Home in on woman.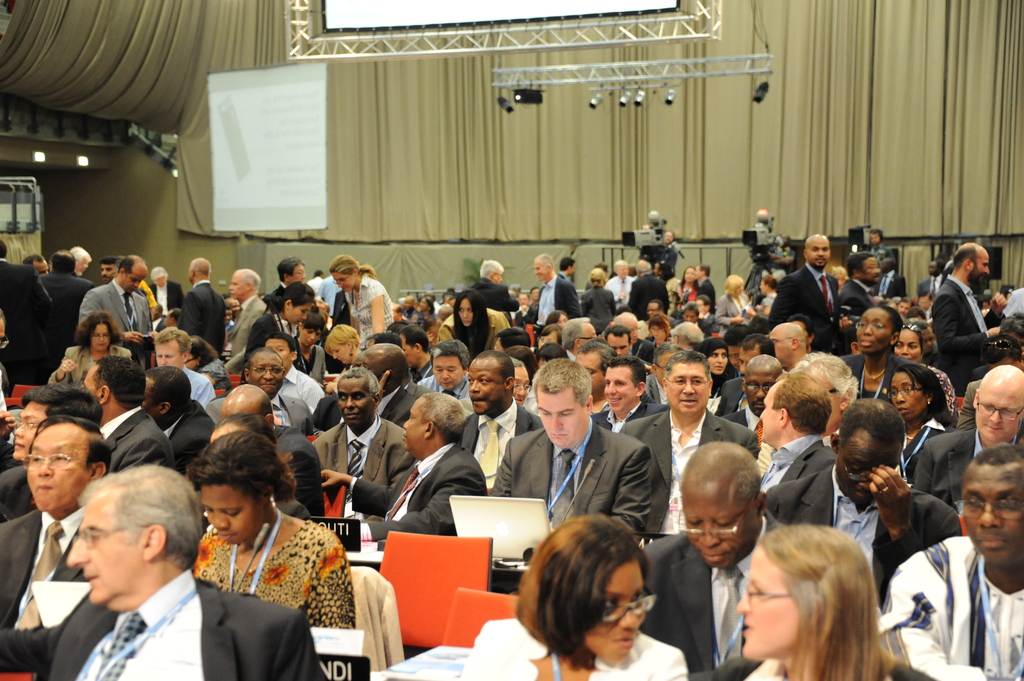
Homed in at <region>463, 520, 692, 680</region>.
